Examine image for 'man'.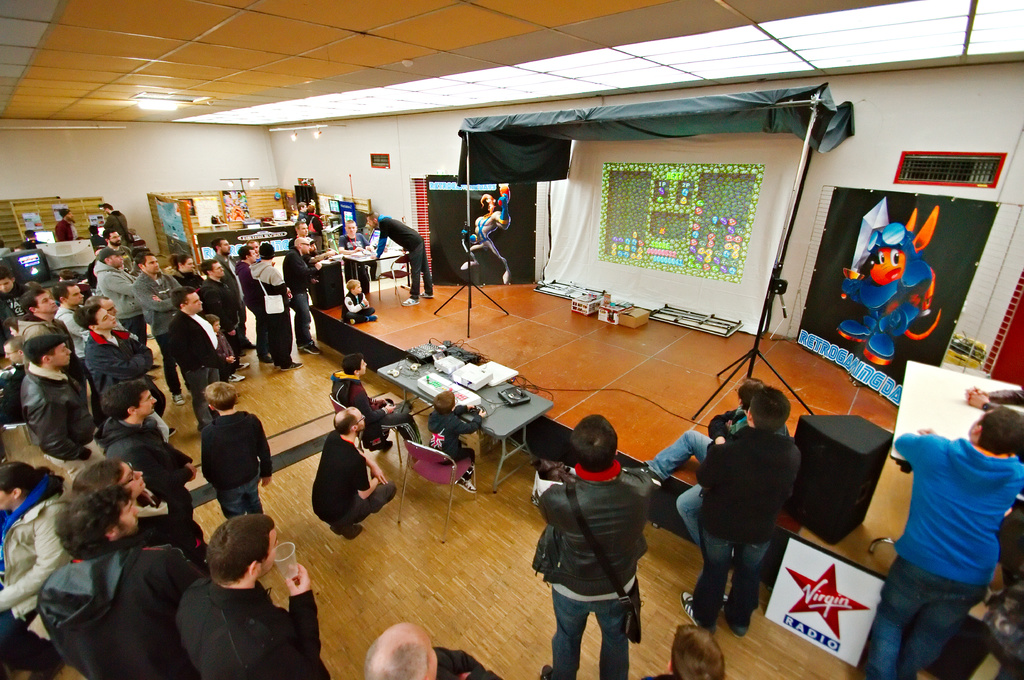
Examination result: bbox=(214, 241, 256, 348).
